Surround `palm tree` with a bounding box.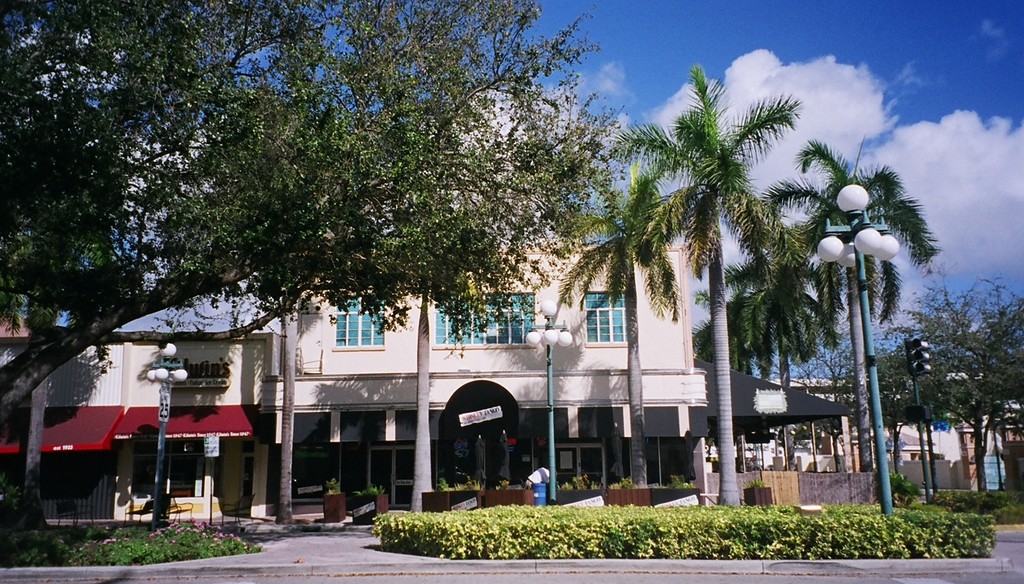
(left=363, top=171, right=534, bottom=537).
